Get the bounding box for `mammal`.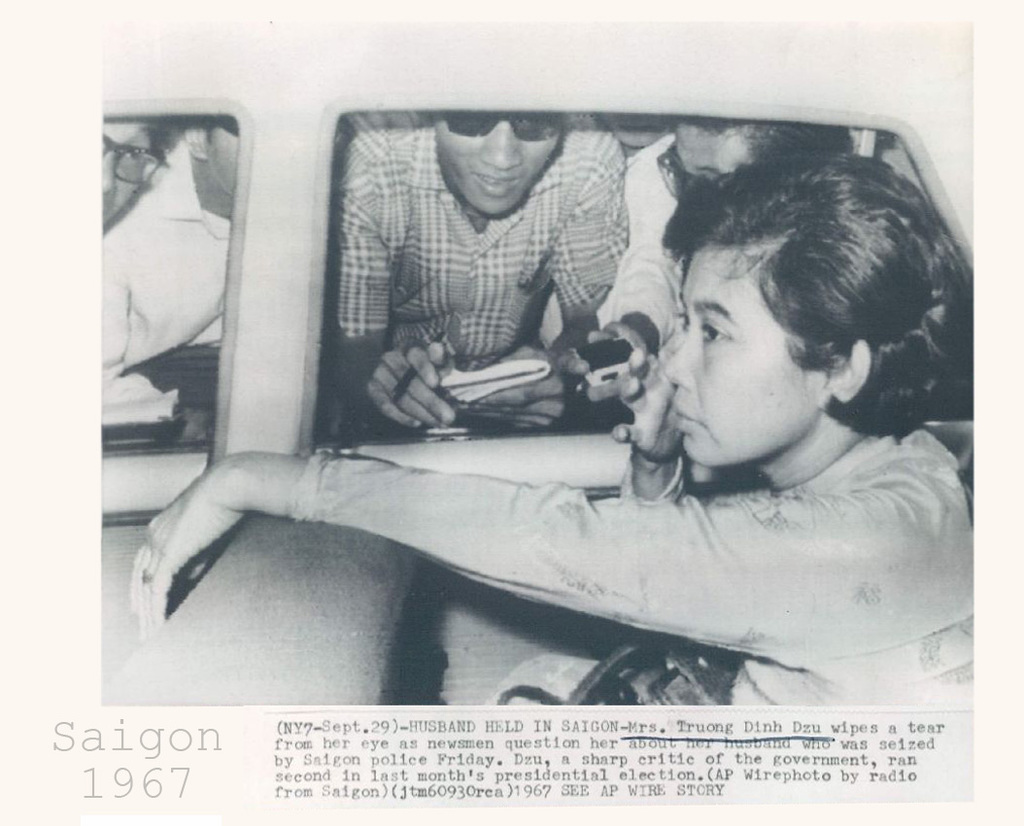
338,113,633,430.
